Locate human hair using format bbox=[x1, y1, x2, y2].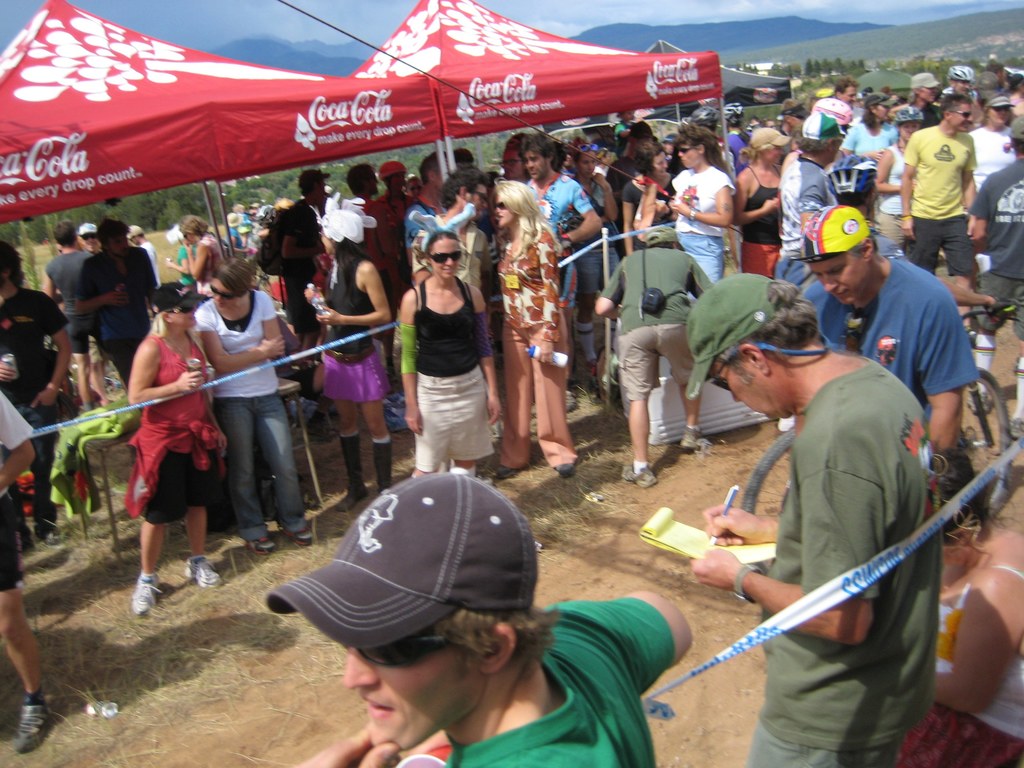
bbox=[881, 84, 889, 95].
